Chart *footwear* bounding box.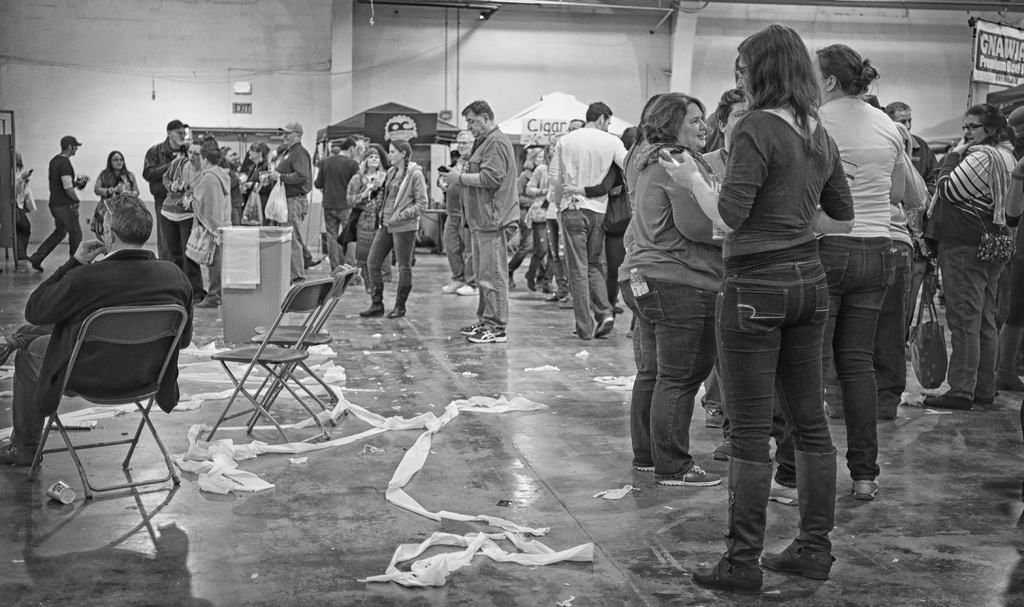
Charted: [x1=26, y1=259, x2=42, y2=273].
